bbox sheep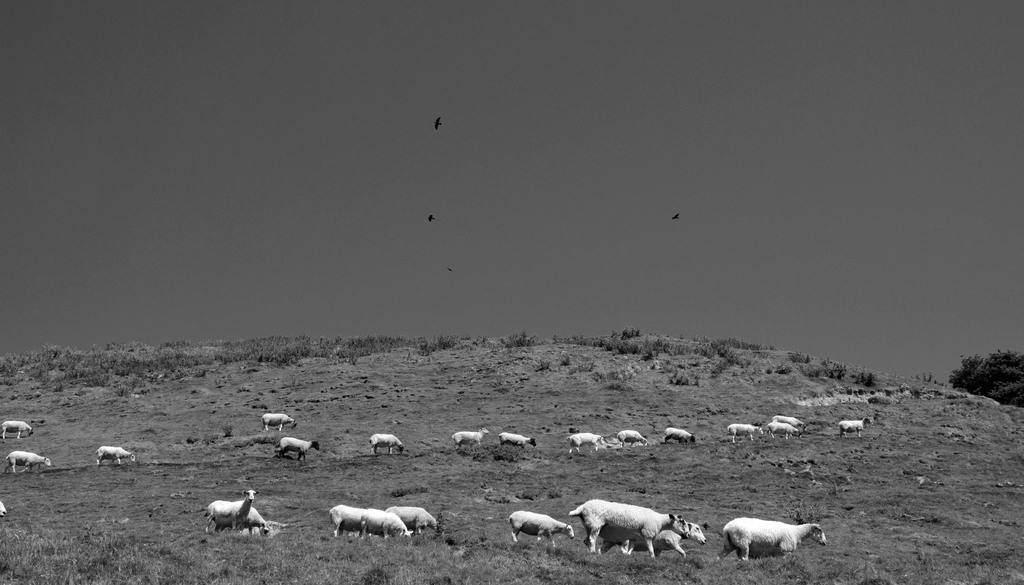
0/446/59/479
